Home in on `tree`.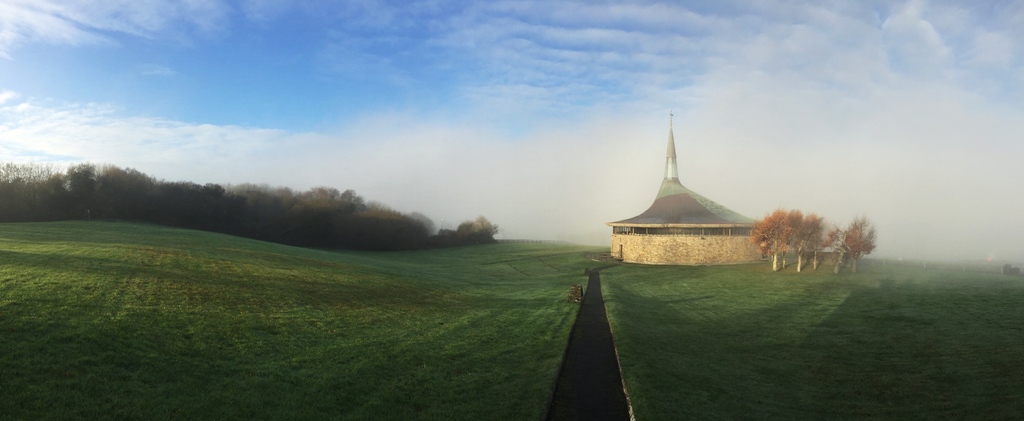
Homed in at 458,215,502,249.
